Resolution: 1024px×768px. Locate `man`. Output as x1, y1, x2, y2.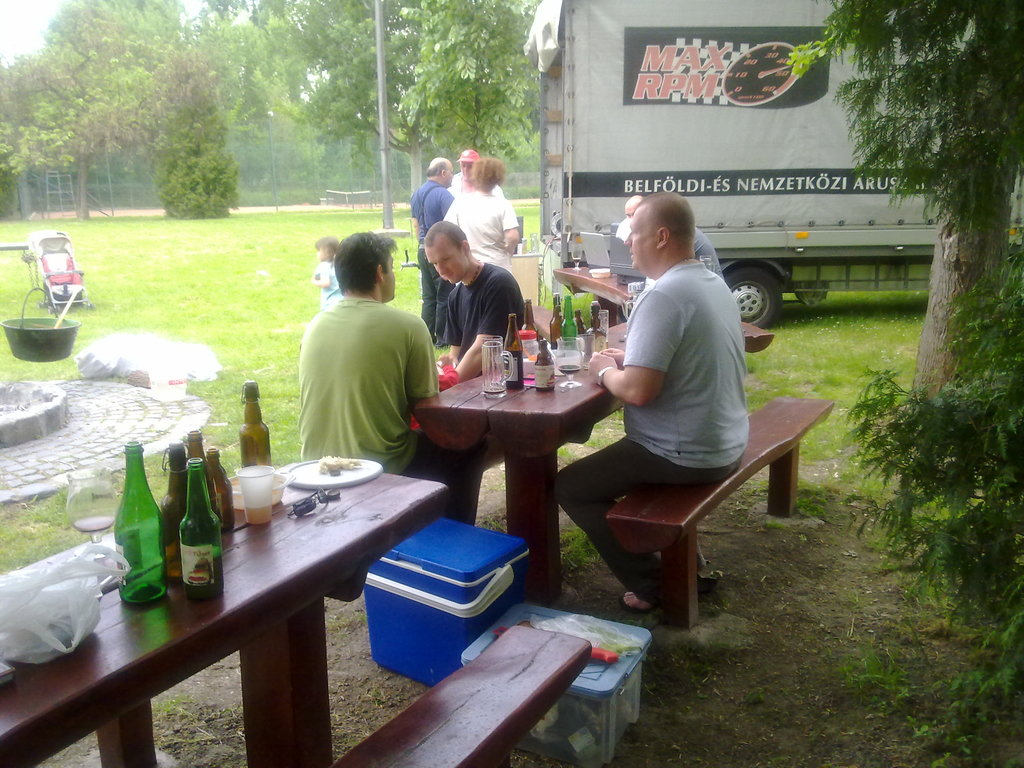
419, 218, 528, 387.
